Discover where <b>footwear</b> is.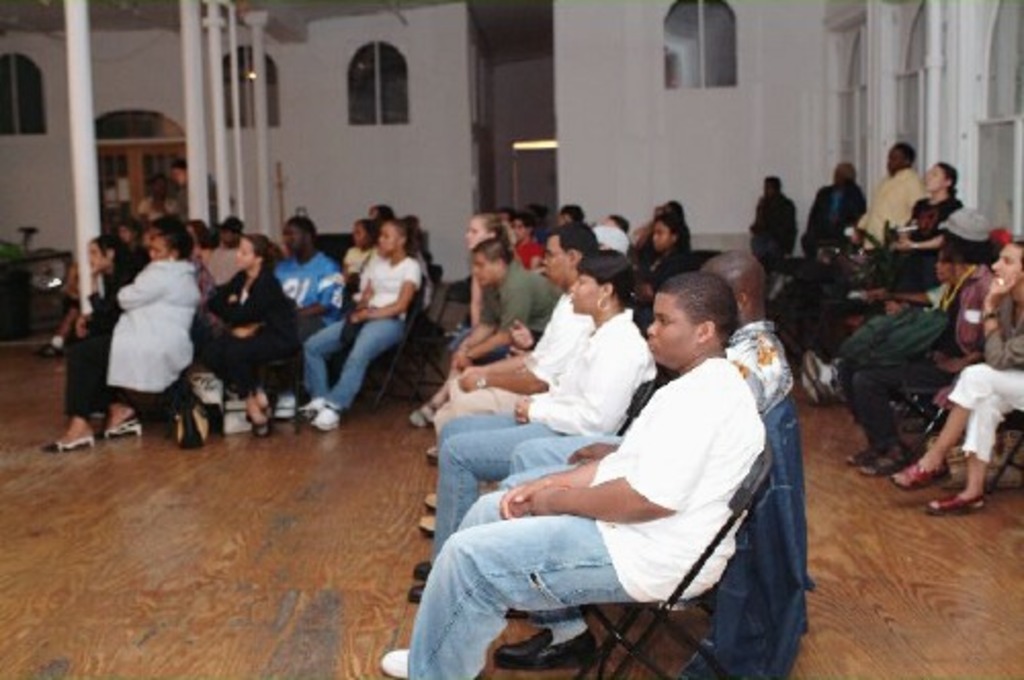
Discovered at rect(246, 403, 276, 432).
